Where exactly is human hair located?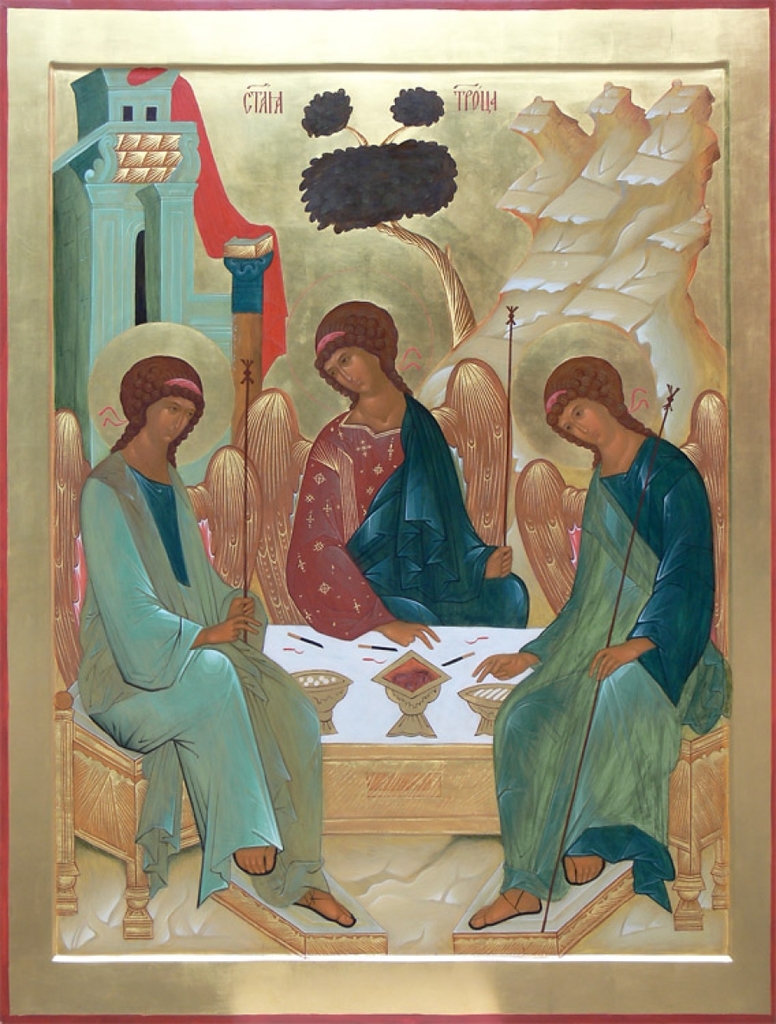
Its bounding box is Rect(117, 356, 206, 463).
